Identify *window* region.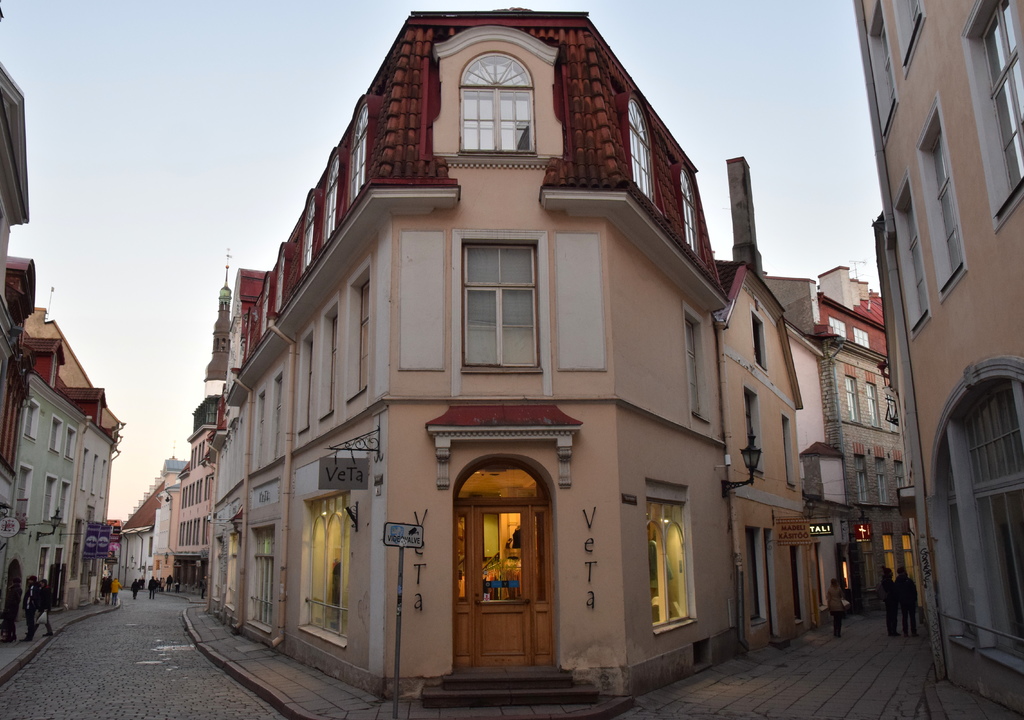
Region: x1=29 y1=395 x2=39 y2=438.
